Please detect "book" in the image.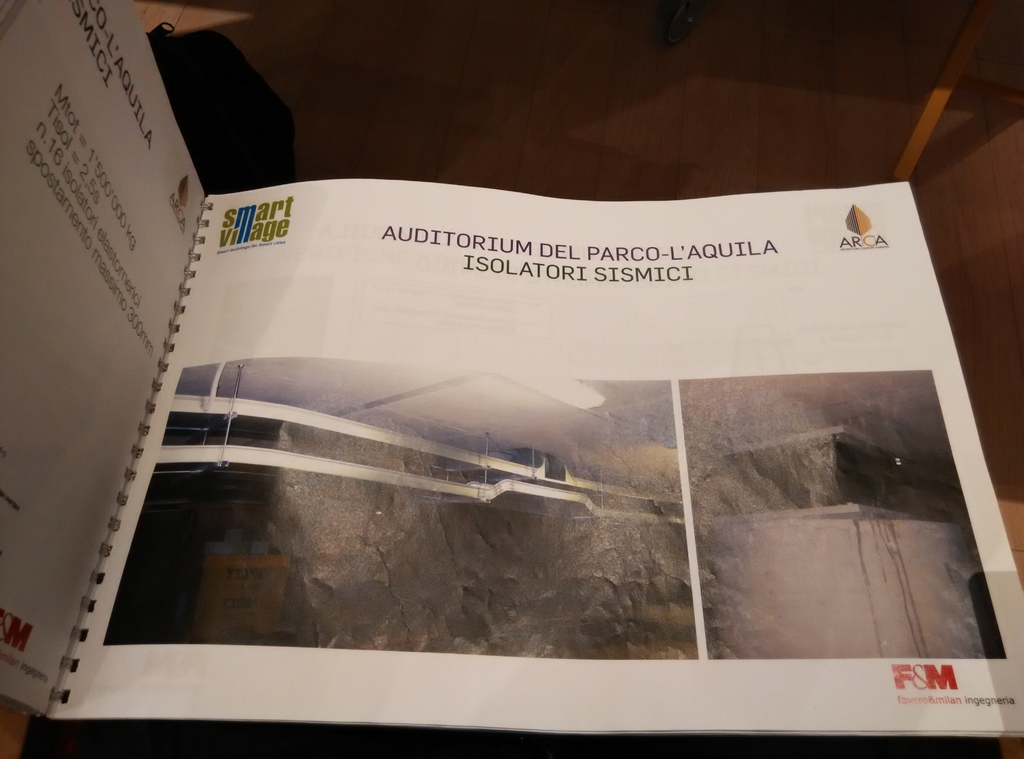
region(0, 0, 1023, 741).
